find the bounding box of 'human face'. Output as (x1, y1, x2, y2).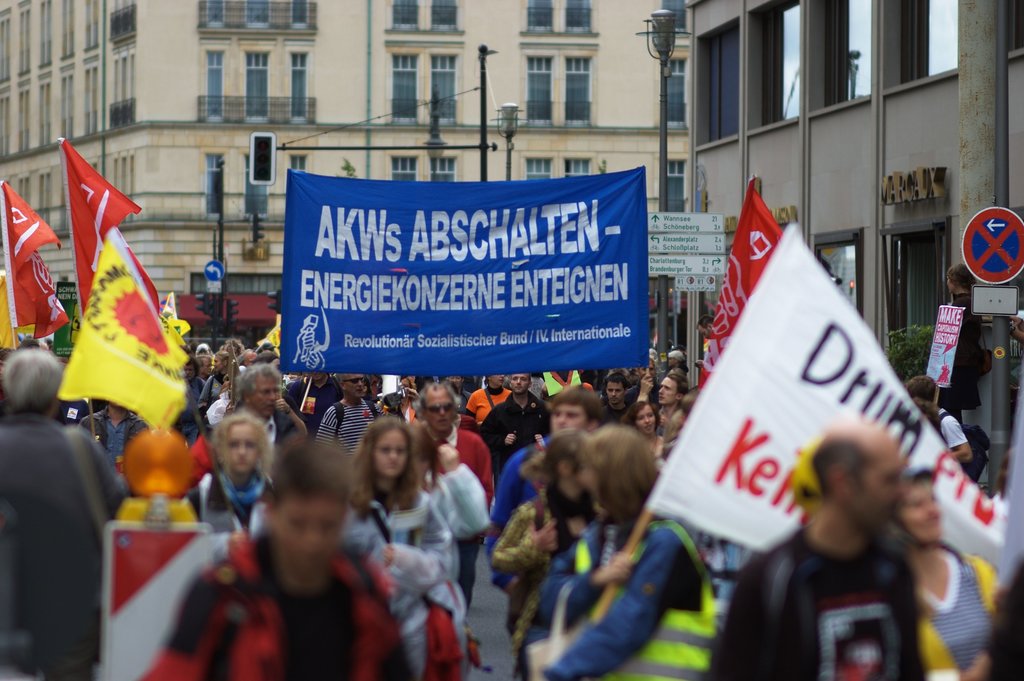
(694, 324, 712, 340).
